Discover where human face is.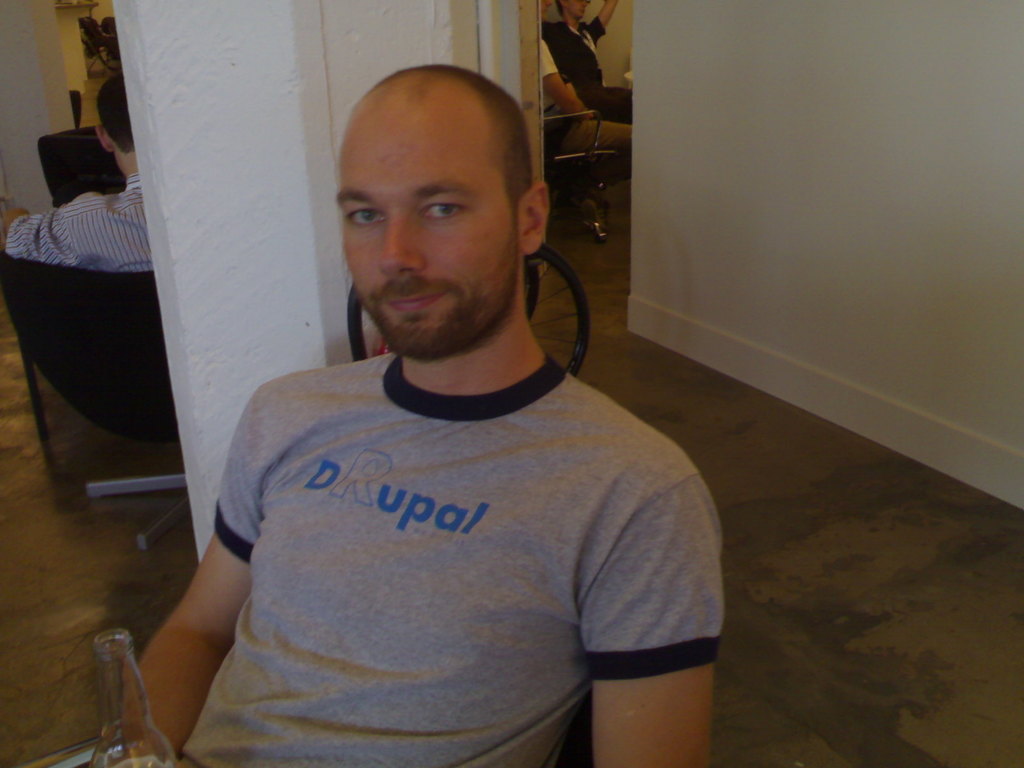
Discovered at (337, 124, 518, 356).
